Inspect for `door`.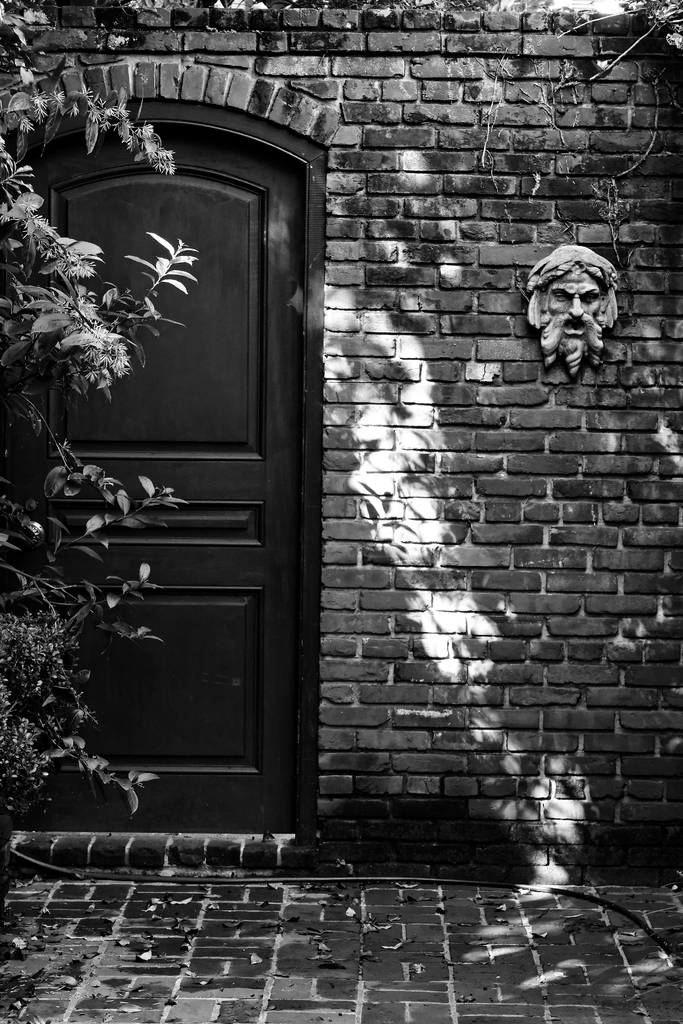
Inspection: {"x1": 0, "y1": 125, "x2": 308, "y2": 831}.
